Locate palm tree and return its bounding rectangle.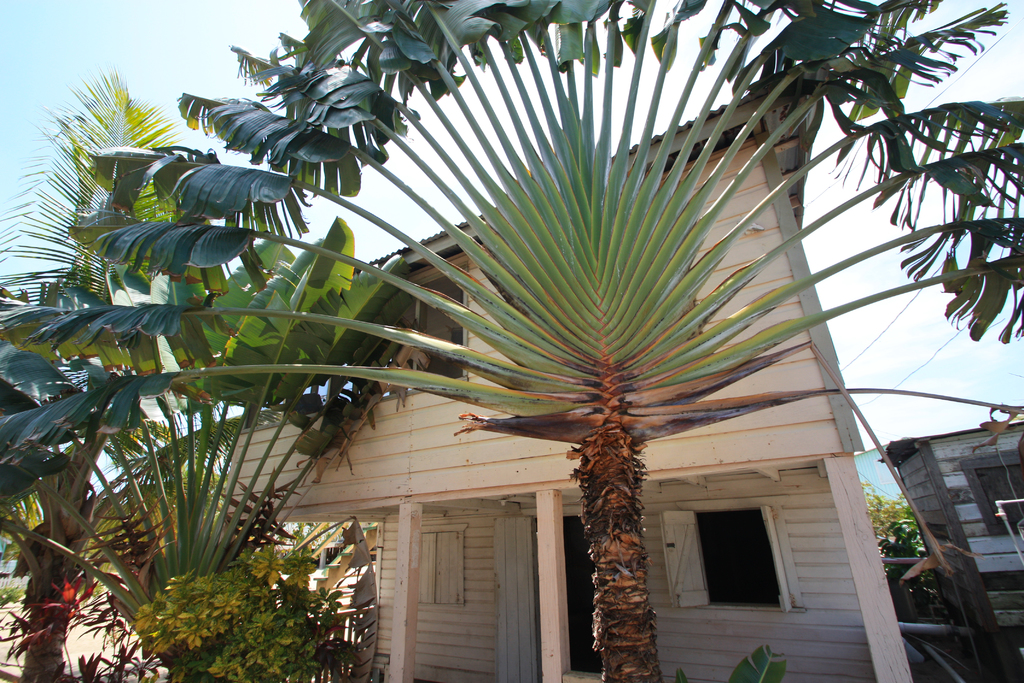
(left=0, top=0, right=1023, bottom=682).
